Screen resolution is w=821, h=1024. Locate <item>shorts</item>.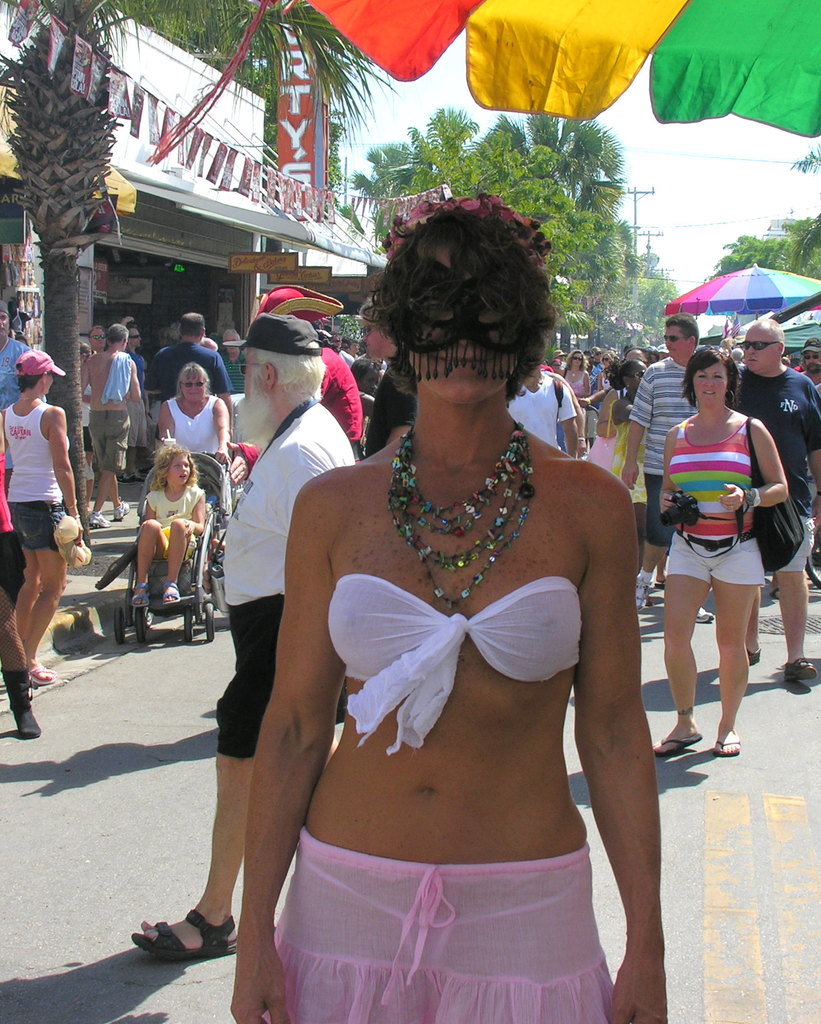
(263, 828, 613, 1023).
